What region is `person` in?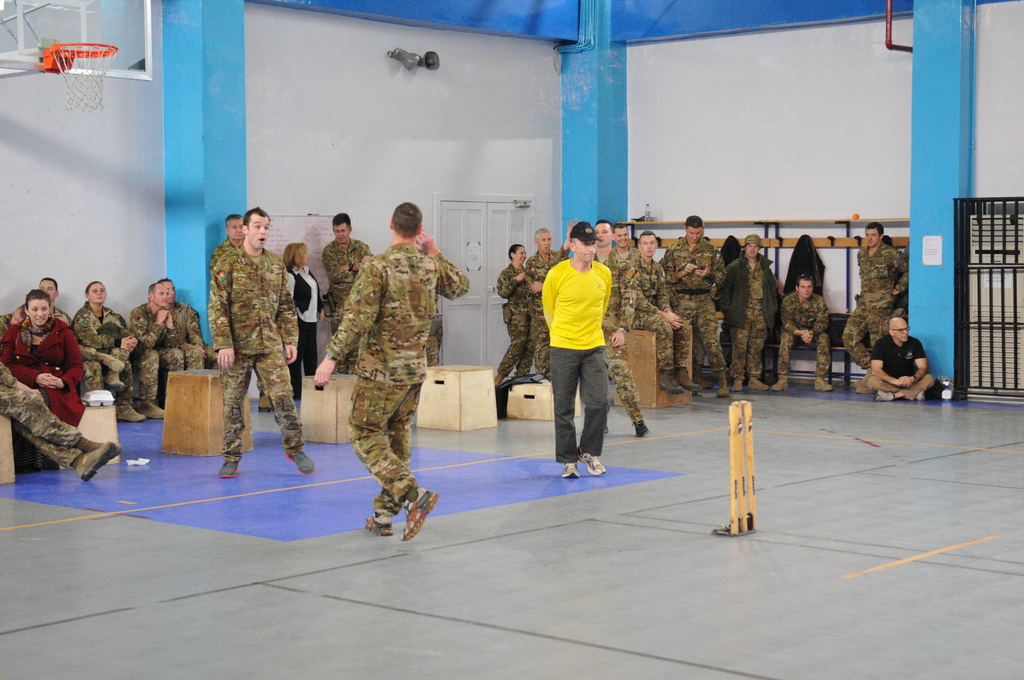
rect(781, 274, 830, 395).
